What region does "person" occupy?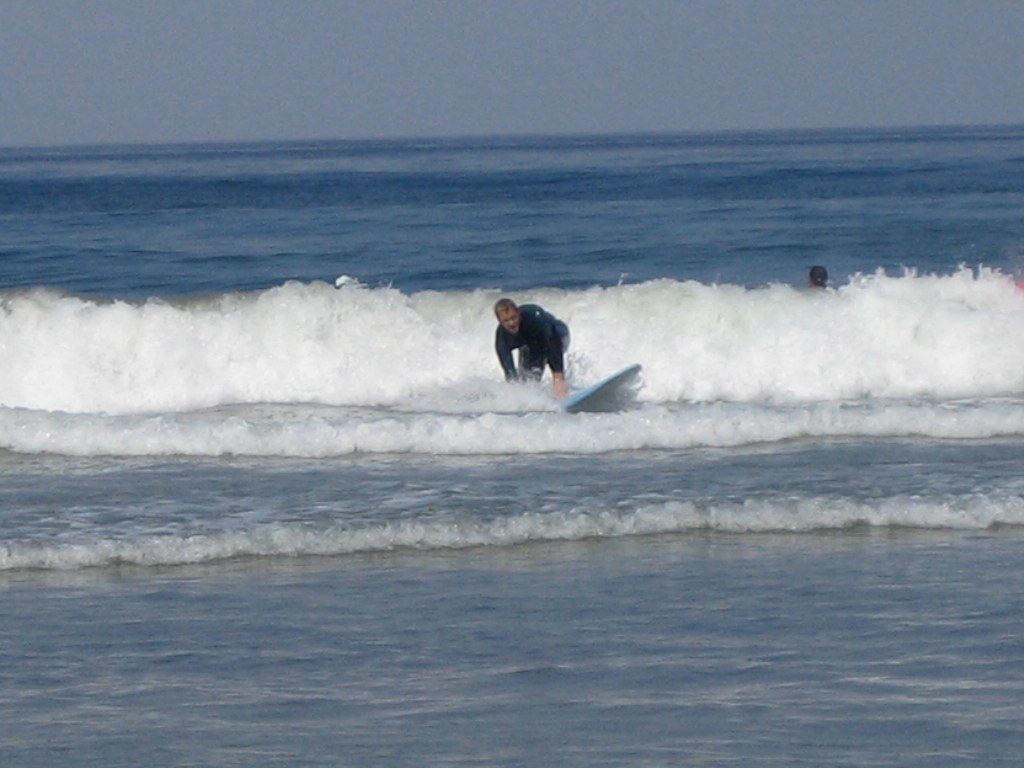
l=494, t=300, r=571, b=399.
